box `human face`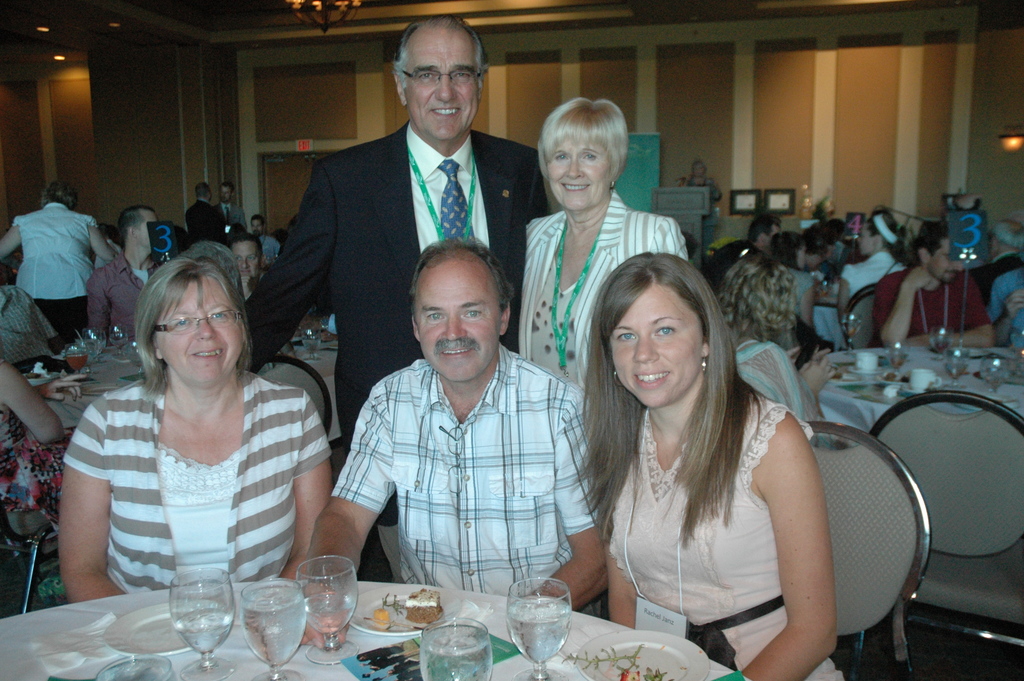
218, 185, 230, 204
